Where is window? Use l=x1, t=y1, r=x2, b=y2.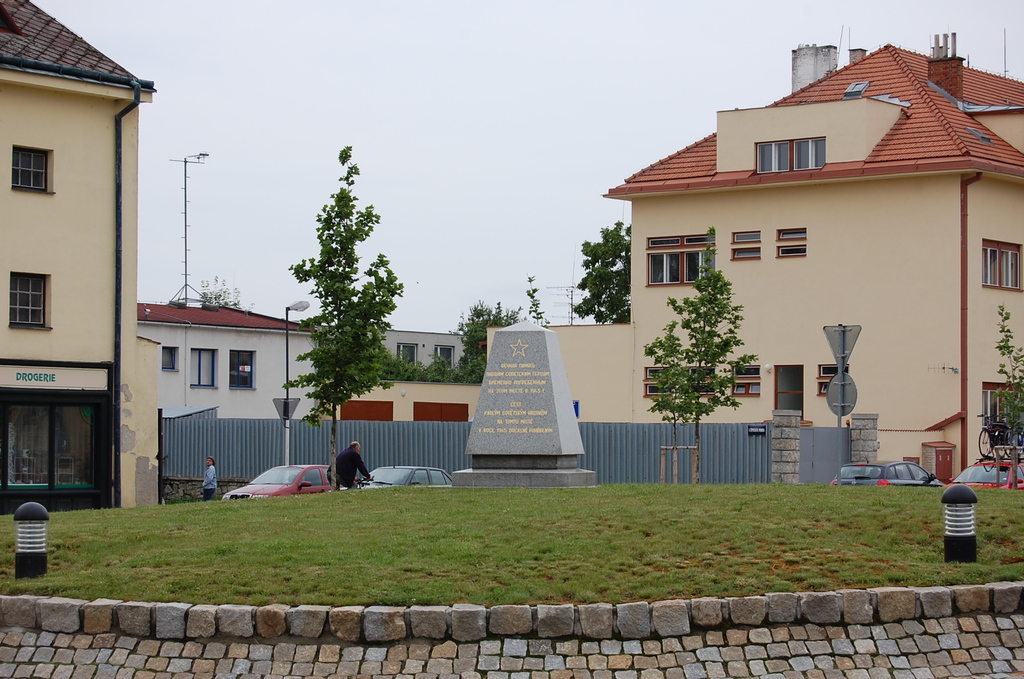
l=778, t=246, r=810, b=259.
